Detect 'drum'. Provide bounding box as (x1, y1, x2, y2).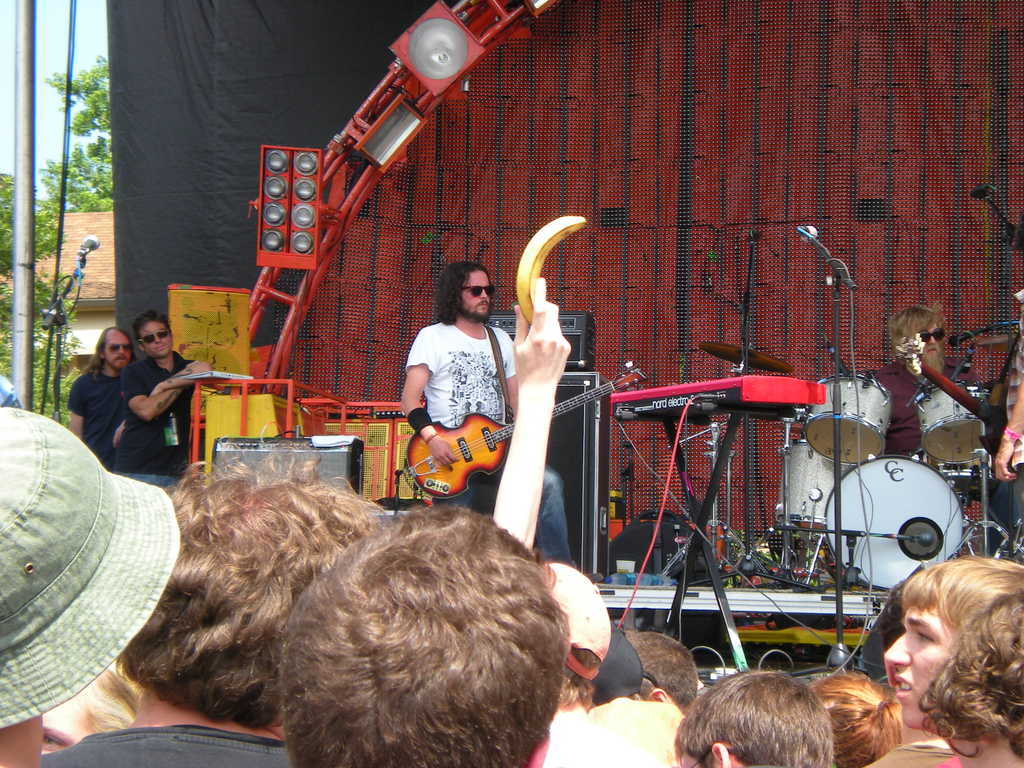
(914, 381, 988, 463).
